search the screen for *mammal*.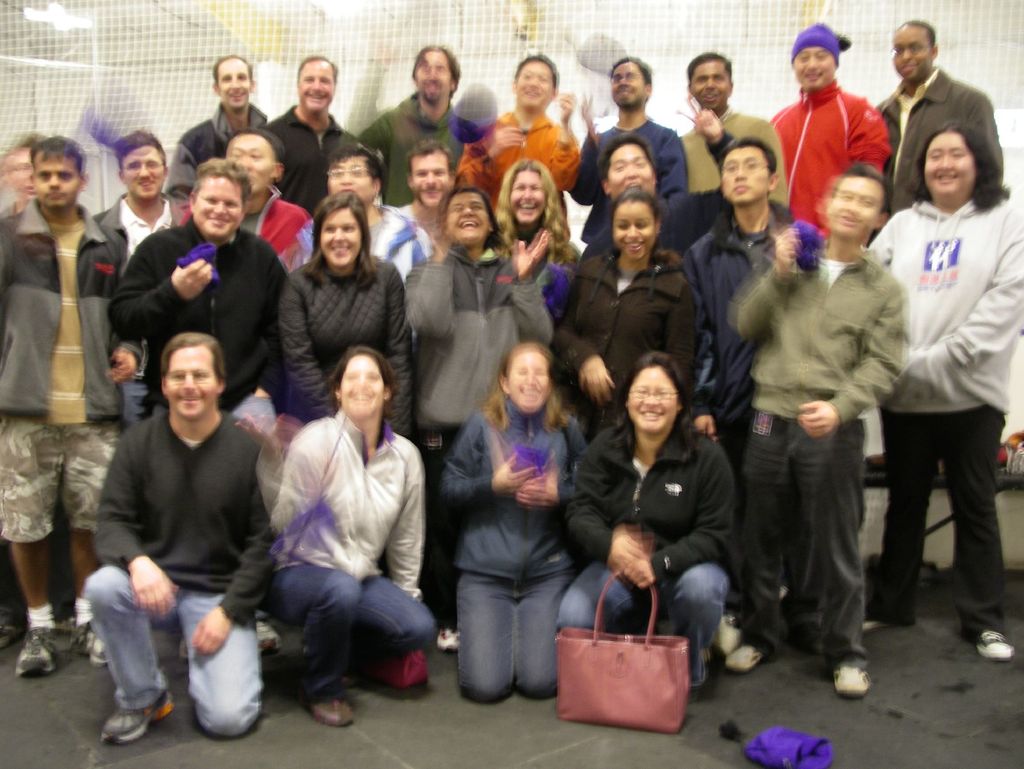
Found at [277,190,420,413].
